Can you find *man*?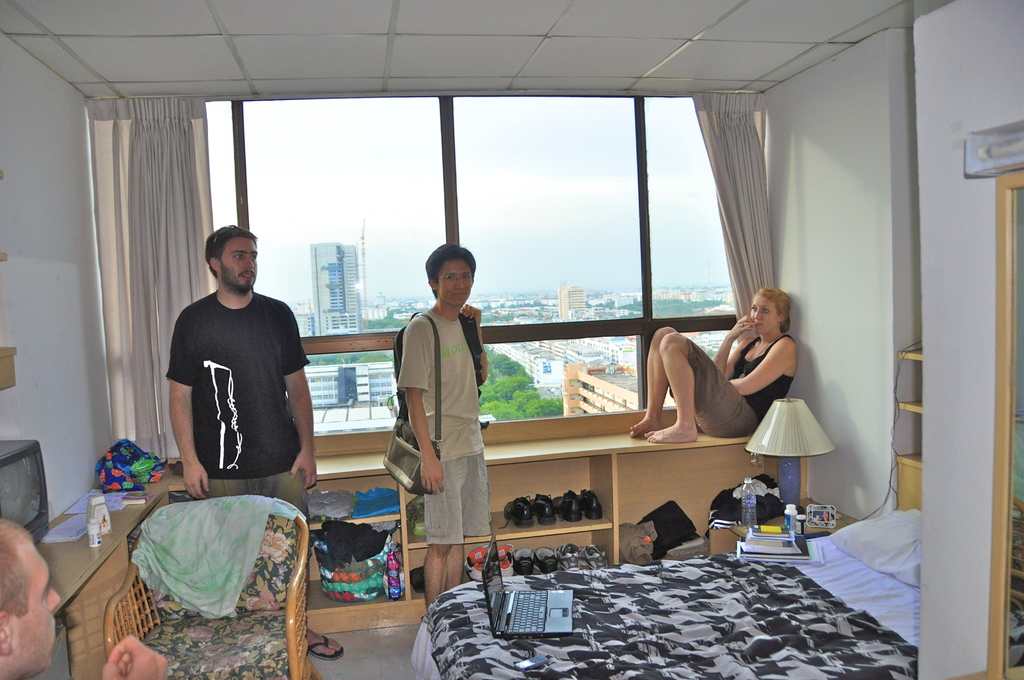
Yes, bounding box: (left=165, top=225, right=345, bottom=658).
